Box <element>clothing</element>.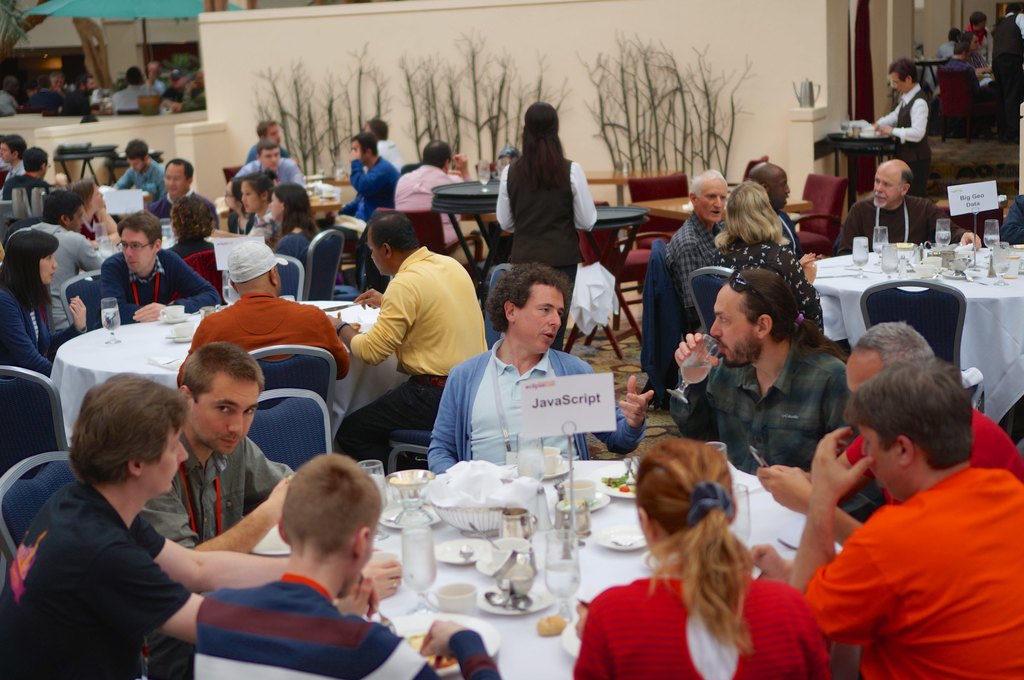
971:21:997:63.
